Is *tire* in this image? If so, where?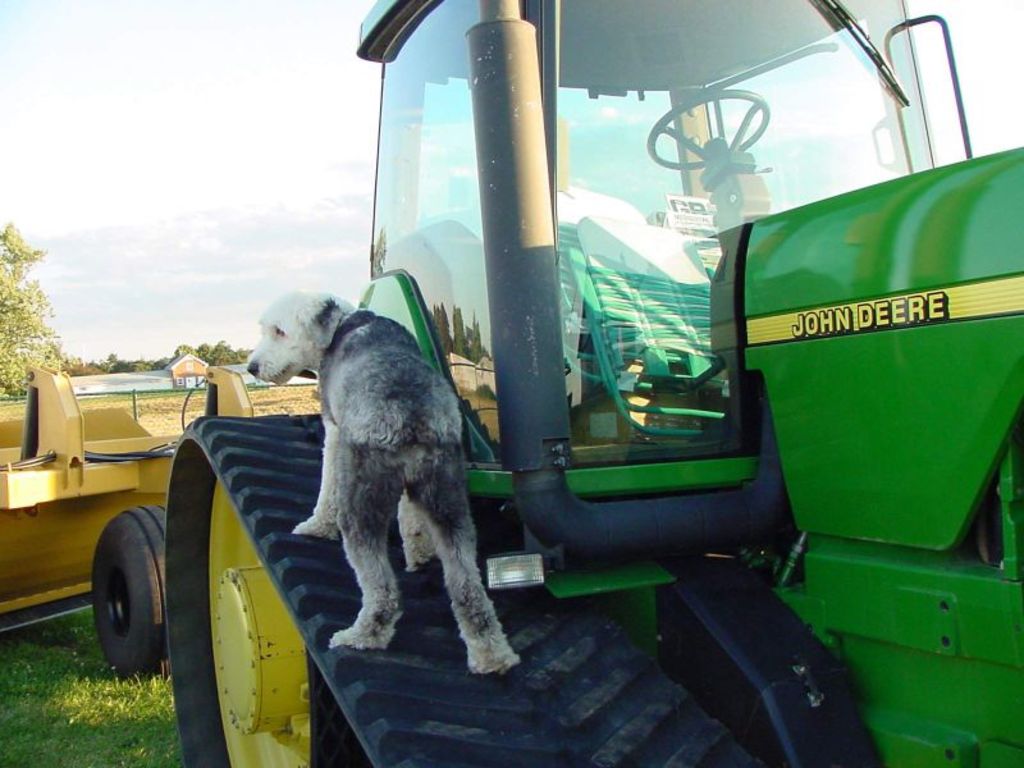
Yes, at x1=74 y1=506 x2=182 y2=695.
